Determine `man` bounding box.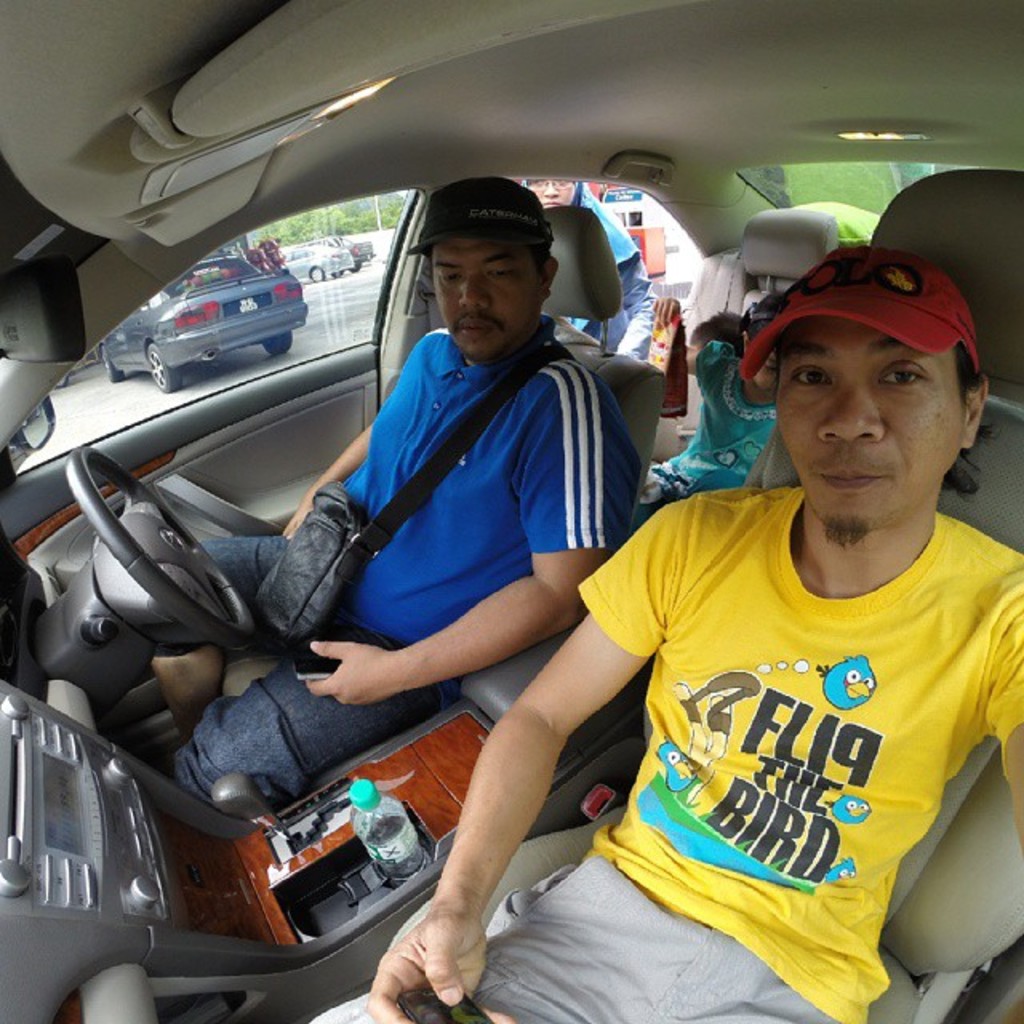
Determined: <box>139,179,638,822</box>.
